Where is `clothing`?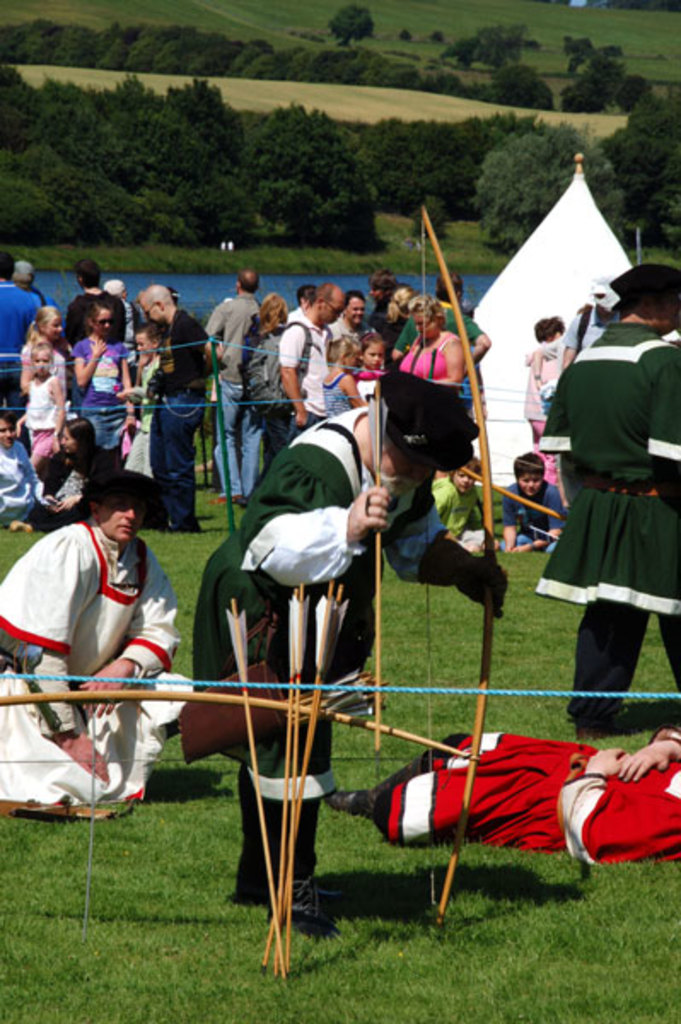
box=[381, 727, 679, 867].
